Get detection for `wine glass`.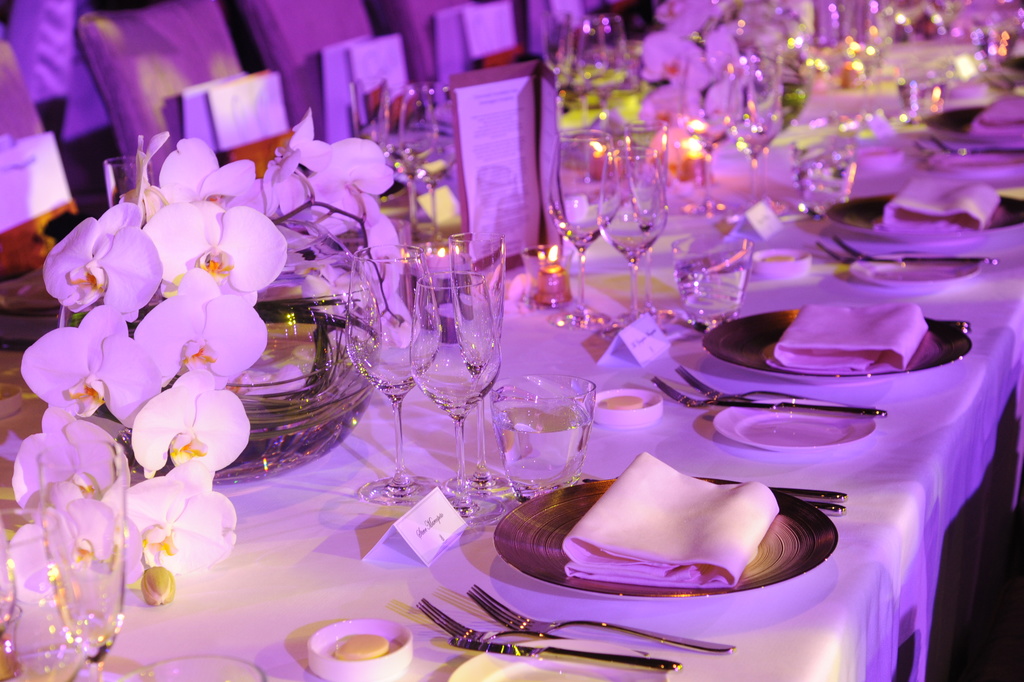
Detection: x1=345, y1=243, x2=439, y2=503.
